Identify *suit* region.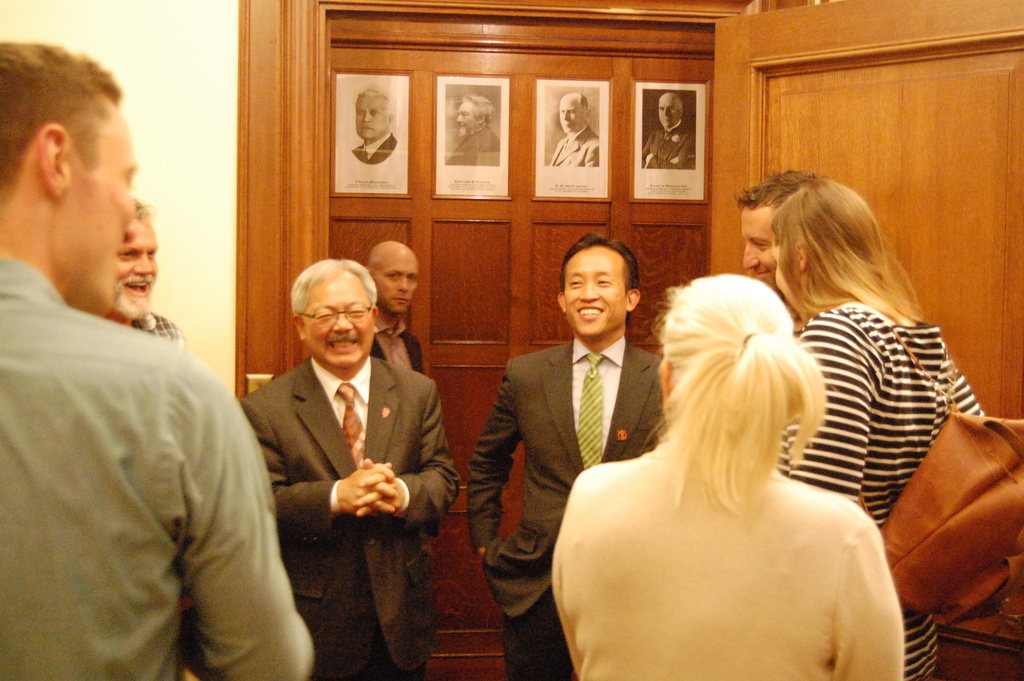
Region: x1=232, y1=256, x2=448, y2=667.
